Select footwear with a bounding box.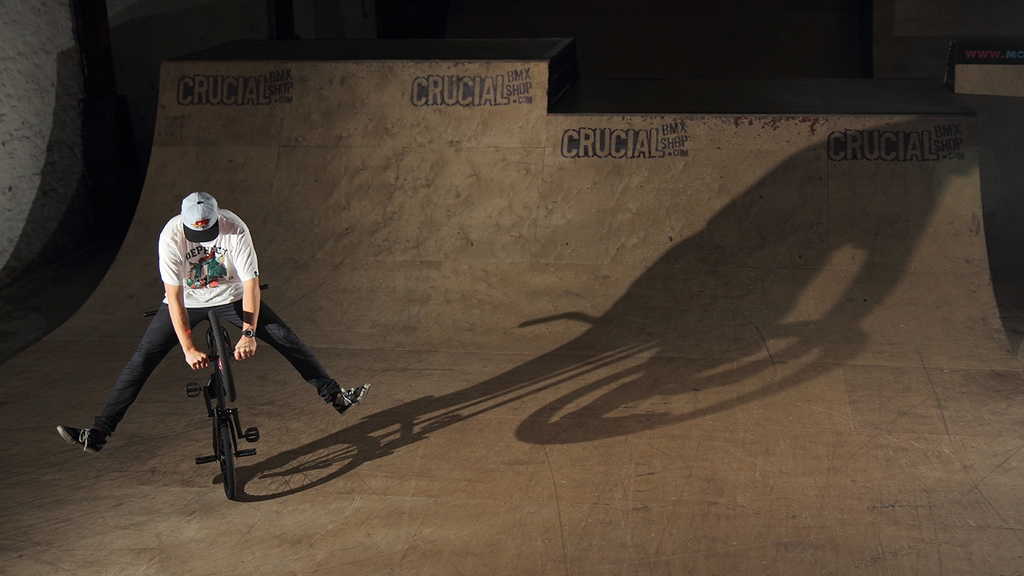
bbox=(332, 380, 378, 416).
